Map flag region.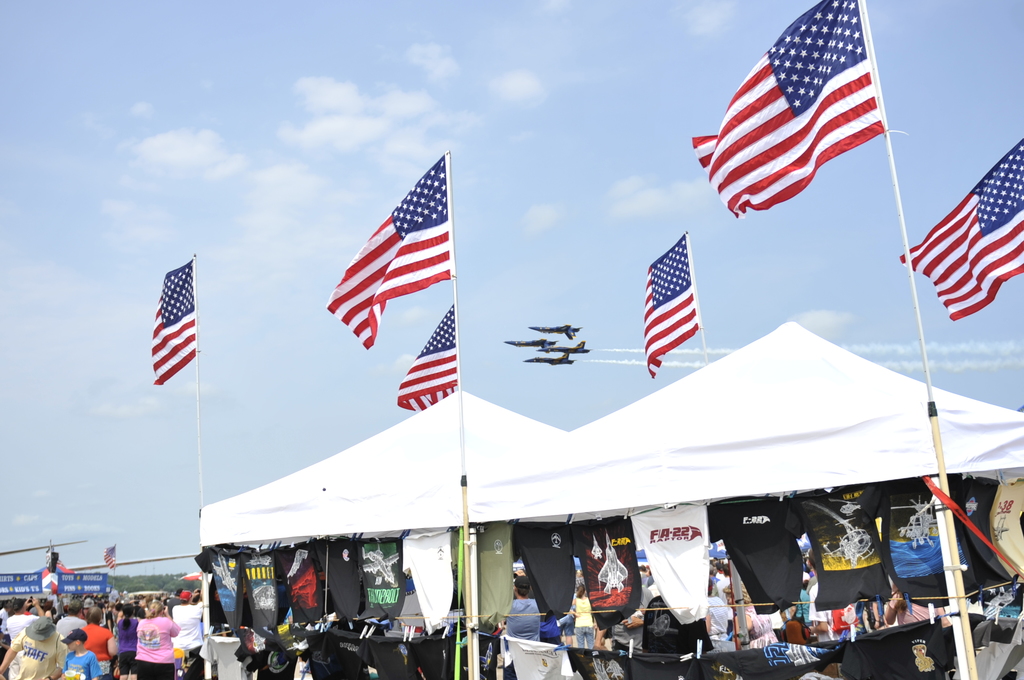
Mapped to [152,257,205,386].
